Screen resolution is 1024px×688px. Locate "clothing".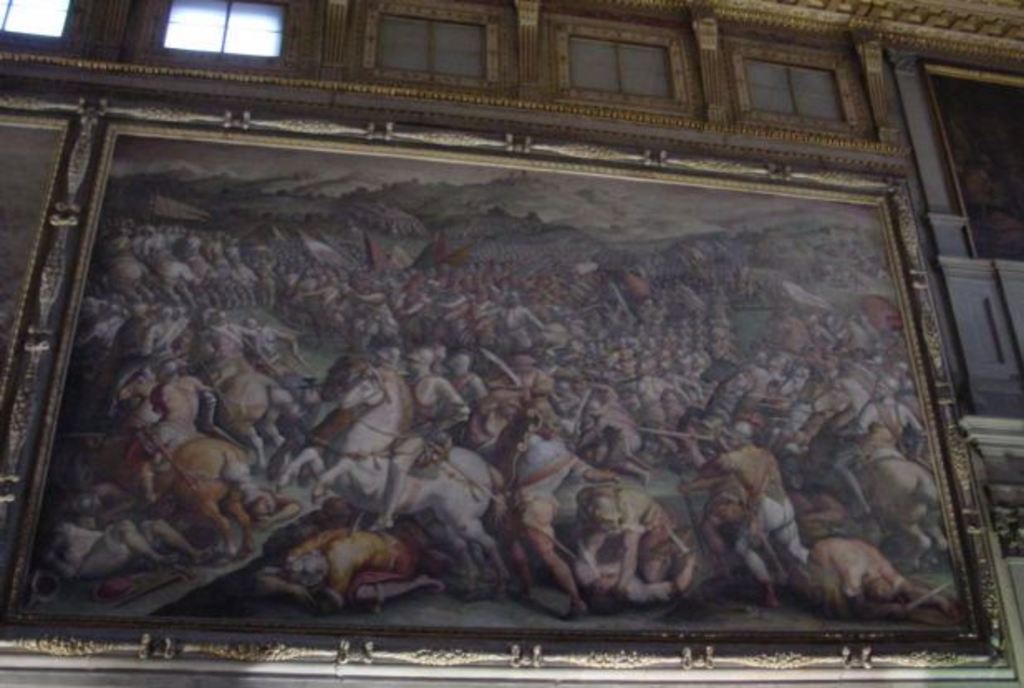
959 164 1022 242.
